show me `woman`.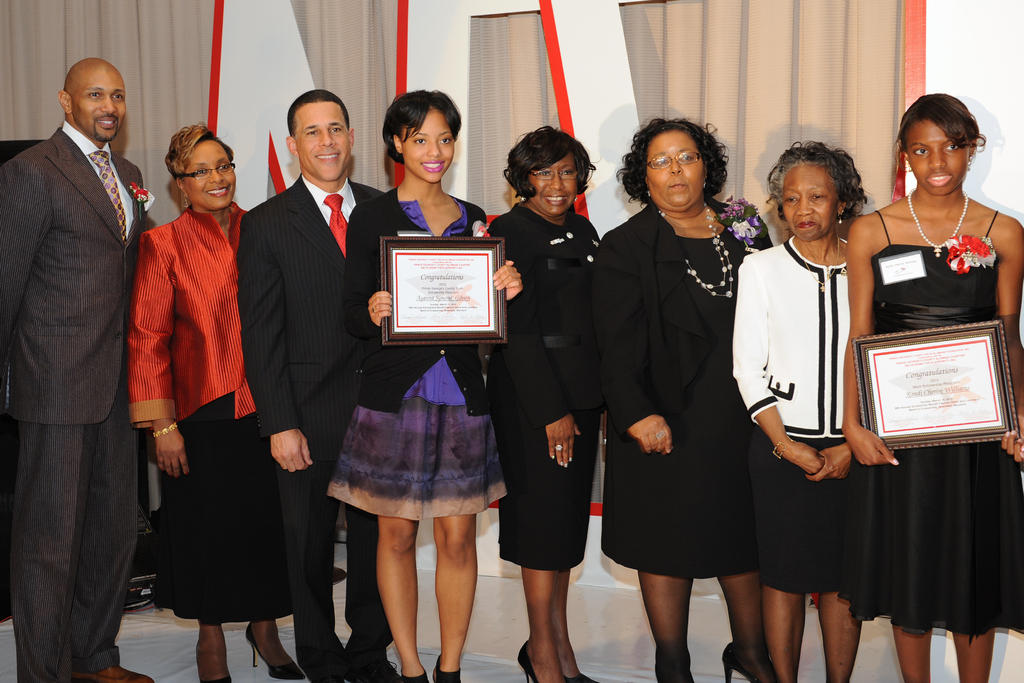
`woman` is here: bbox(131, 128, 301, 682).
